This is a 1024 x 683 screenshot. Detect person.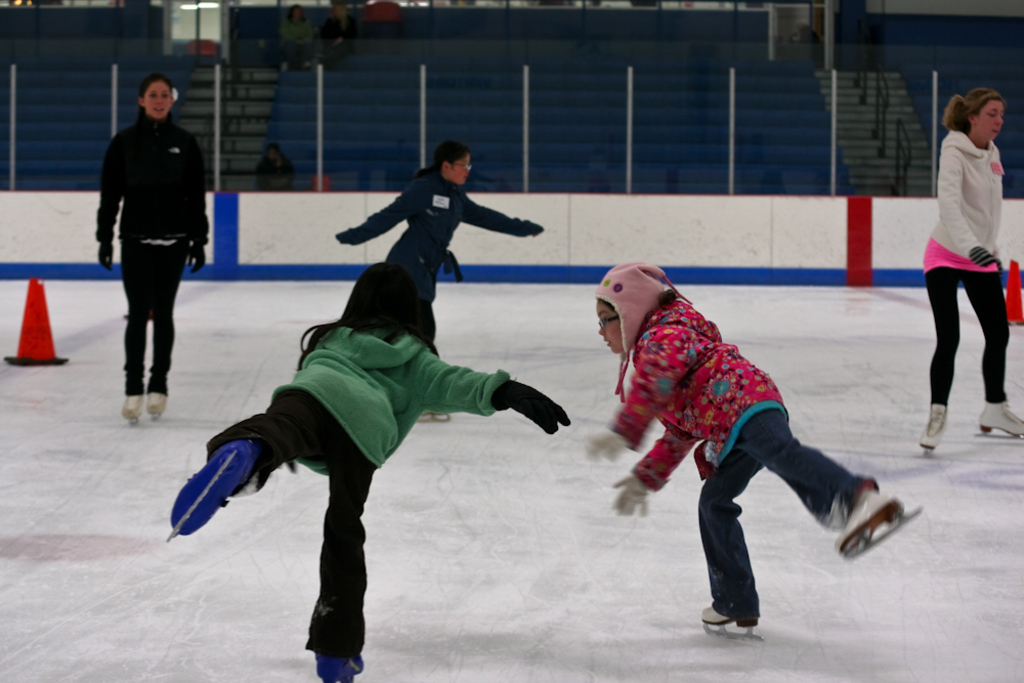
335:135:546:423.
